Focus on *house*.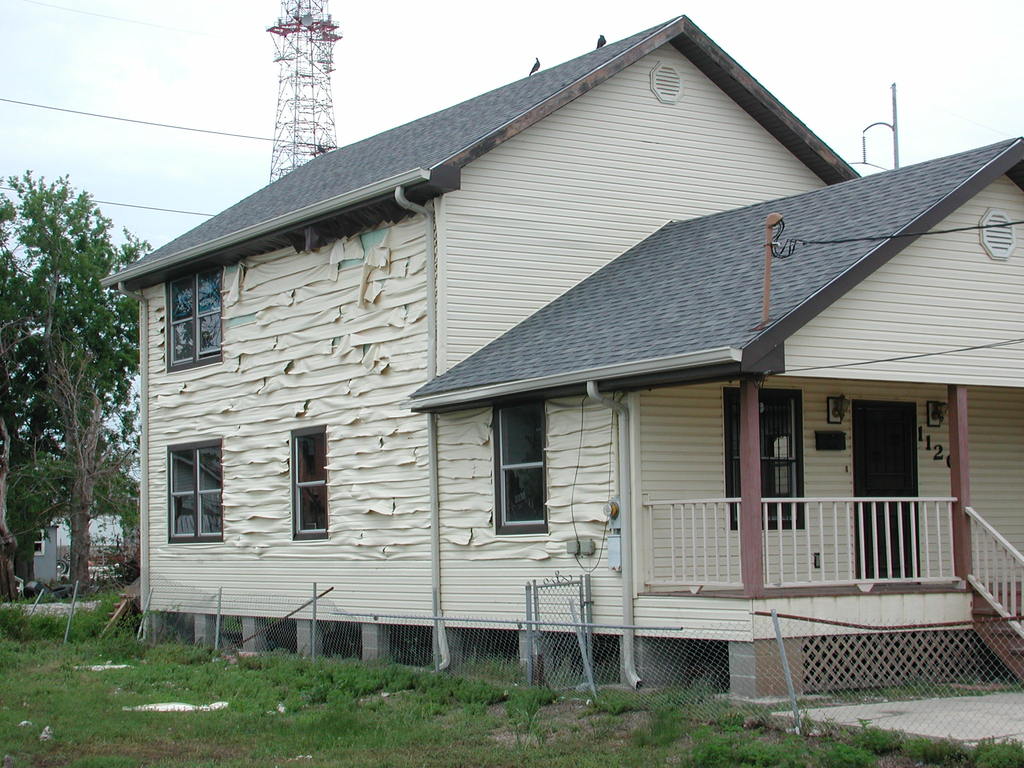
Focused at 99/12/1023/702.
